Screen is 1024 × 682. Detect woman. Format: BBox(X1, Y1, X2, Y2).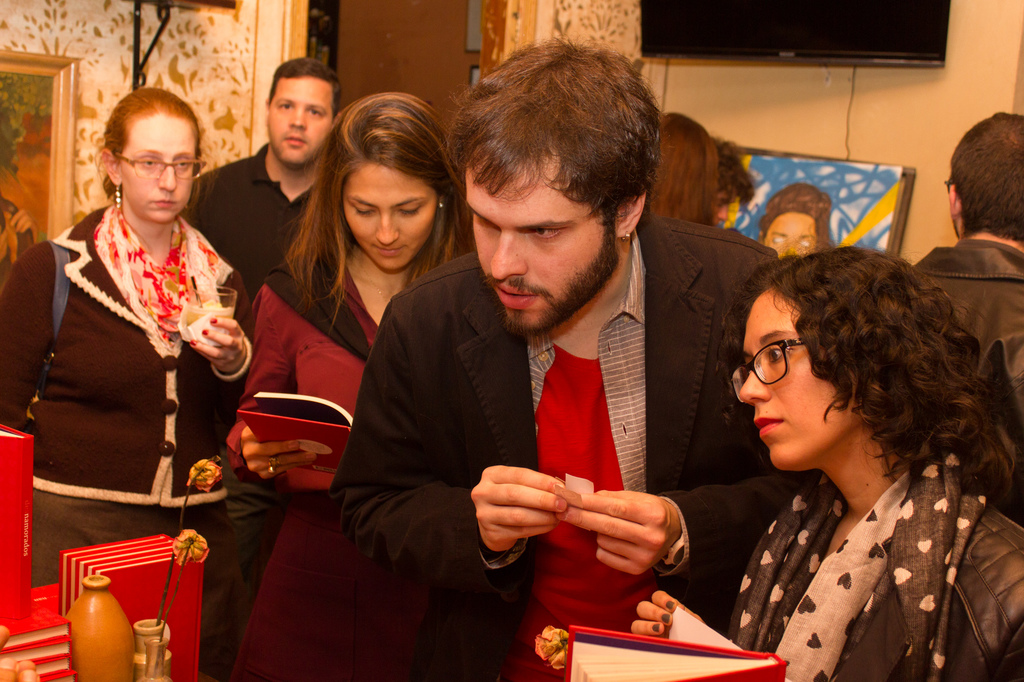
BBox(656, 224, 1013, 681).
